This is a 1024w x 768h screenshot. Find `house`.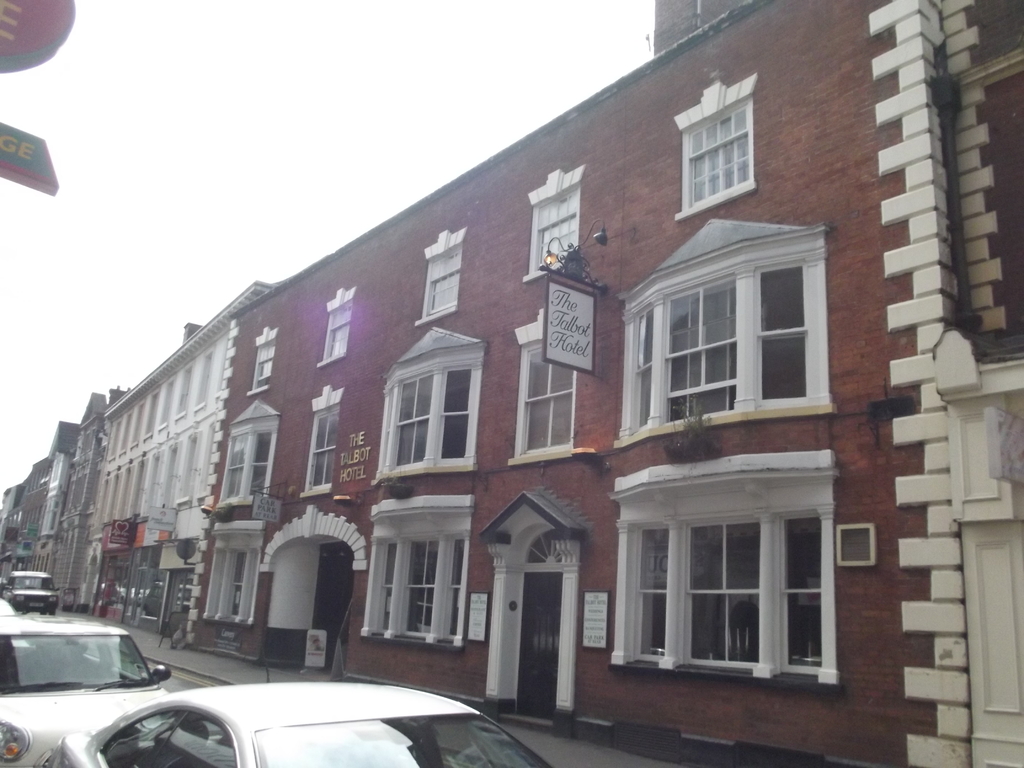
Bounding box: {"x1": 52, "y1": 390, "x2": 125, "y2": 607}.
